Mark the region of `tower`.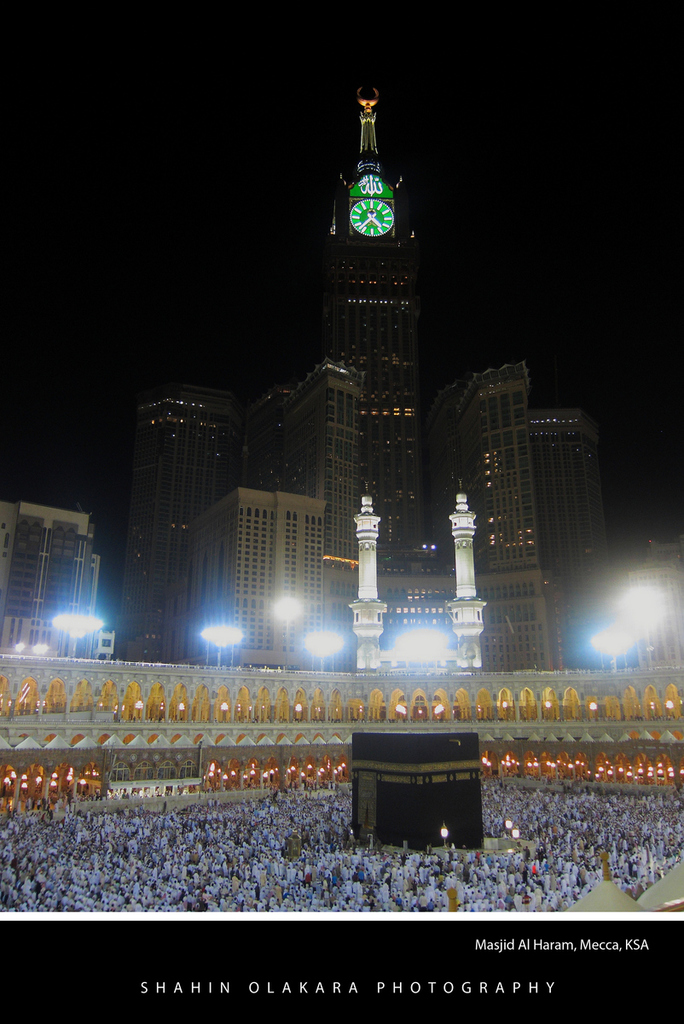
Region: bbox=[105, 369, 242, 655].
